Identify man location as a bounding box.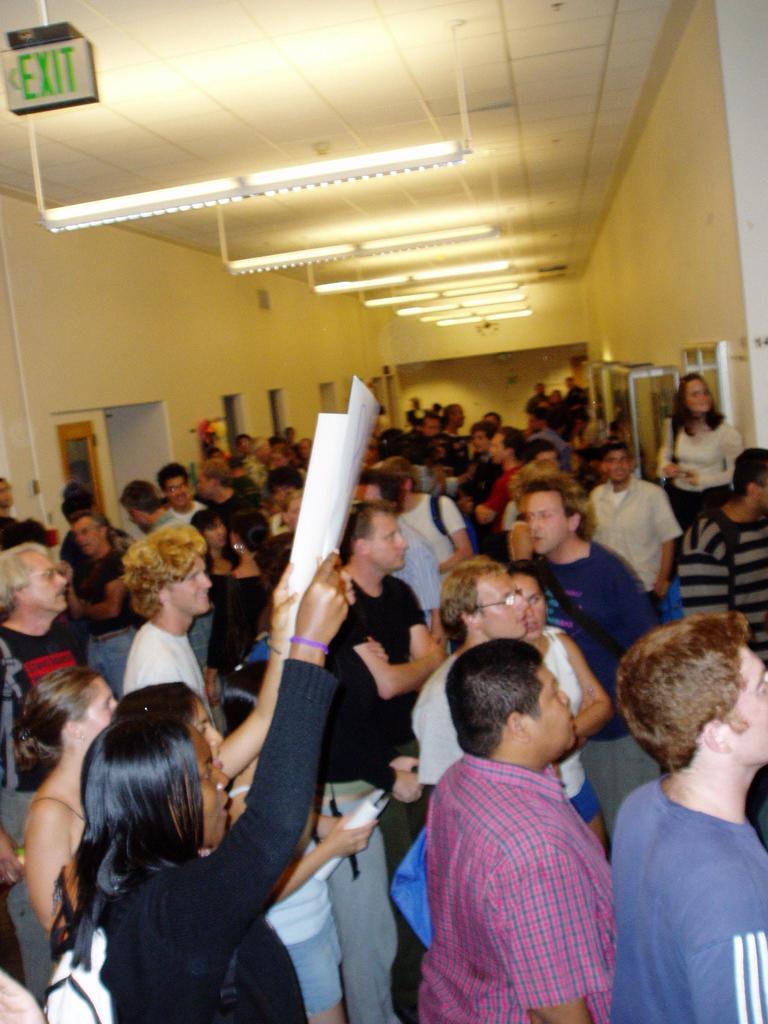
bbox=(454, 423, 525, 566).
